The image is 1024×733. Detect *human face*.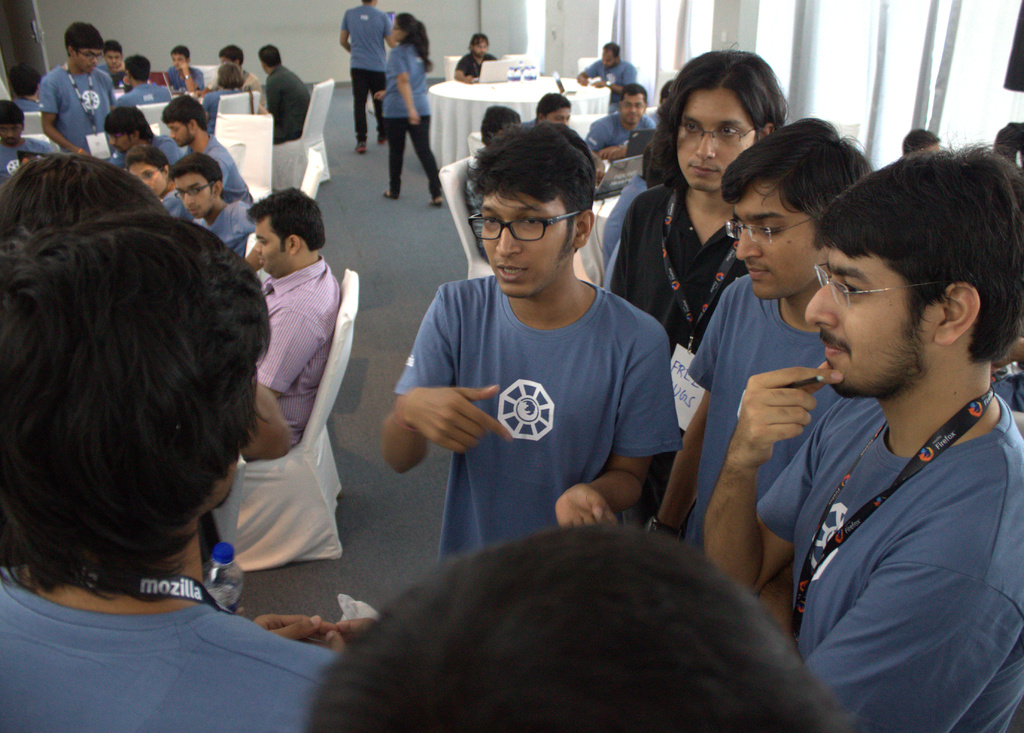
Detection: box(671, 78, 753, 193).
